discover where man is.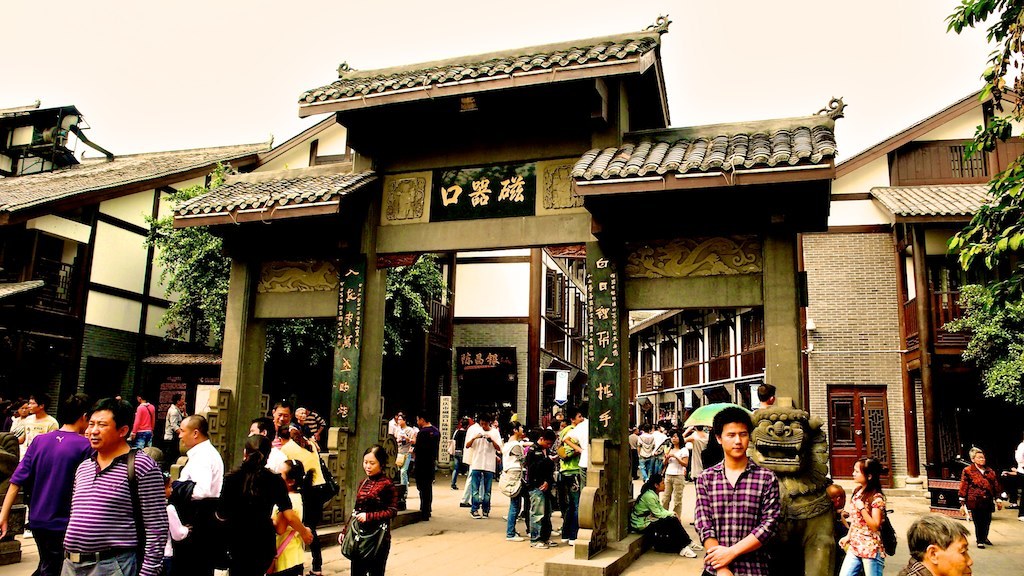
Discovered at Rect(272, 397, 306, 462).
